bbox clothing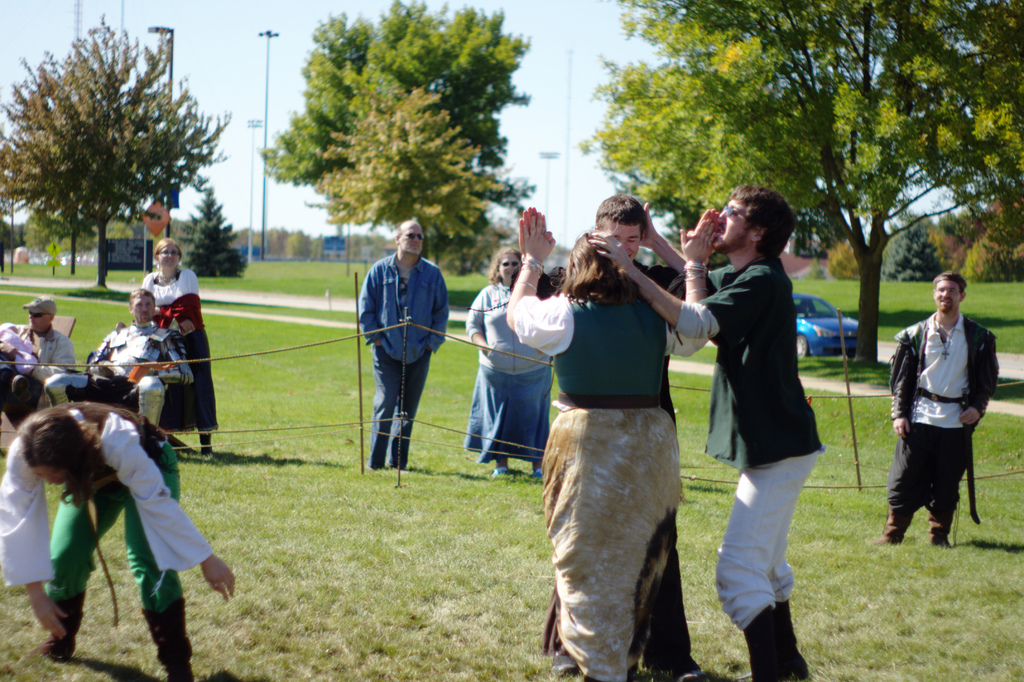
rect(141, 265, 220, 443)
